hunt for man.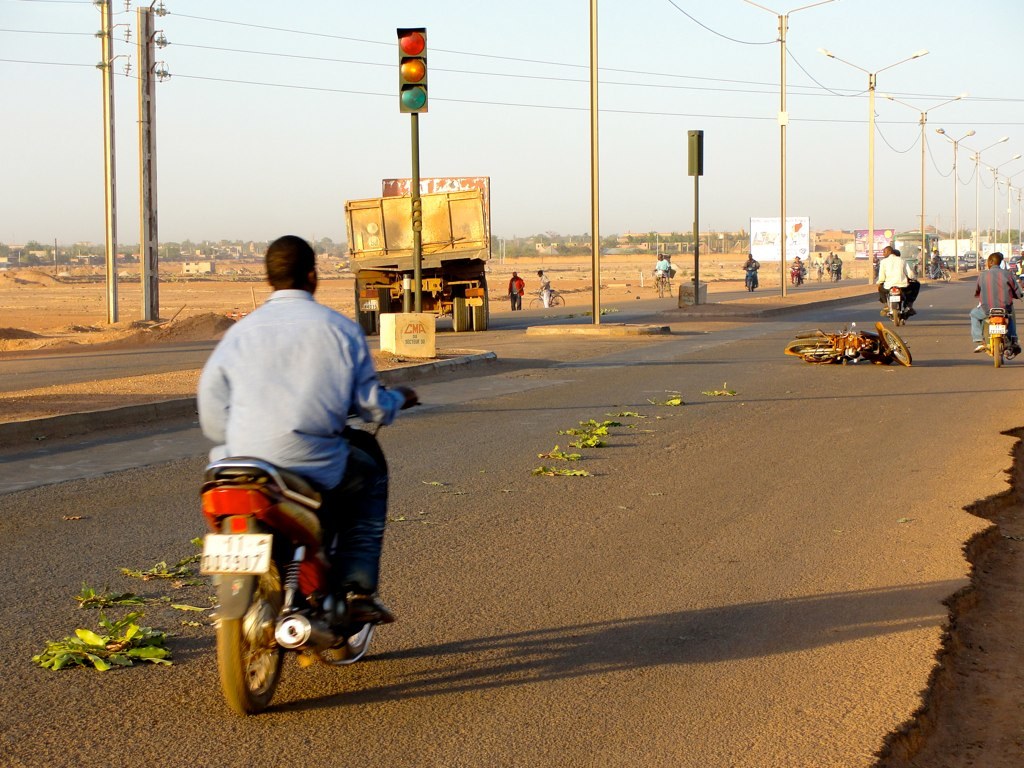
Hunted down at pyautogui.locateOnScreen(965, 250, 1021, 355).
